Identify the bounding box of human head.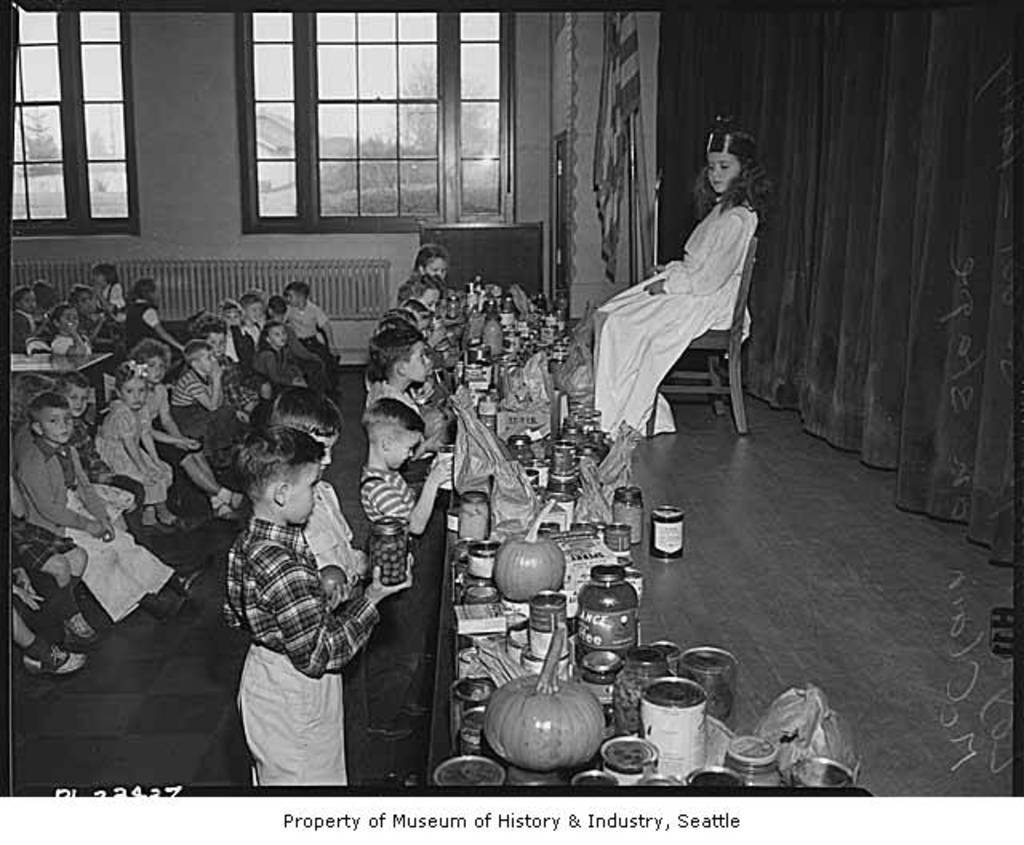
[left=70, top=283, right=102, bottom=314].
